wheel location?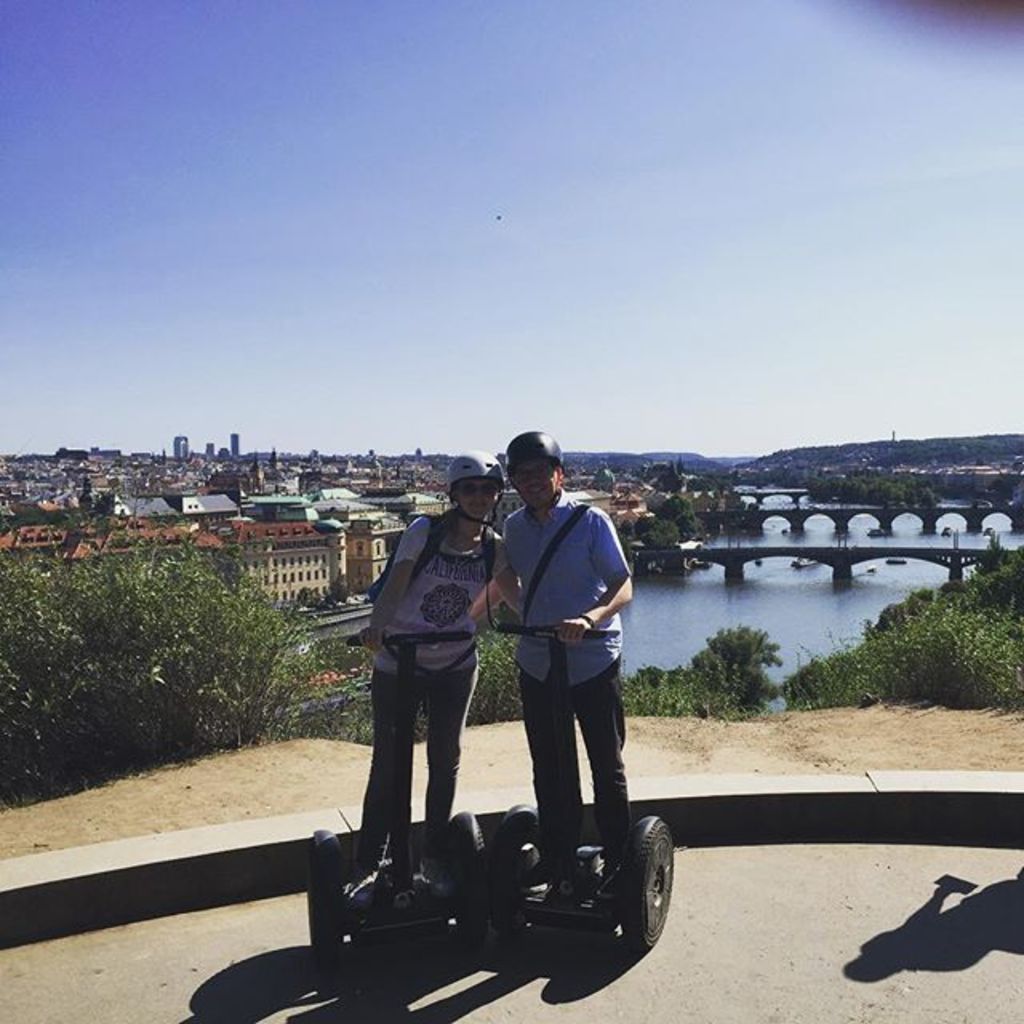
618,810,674,954
